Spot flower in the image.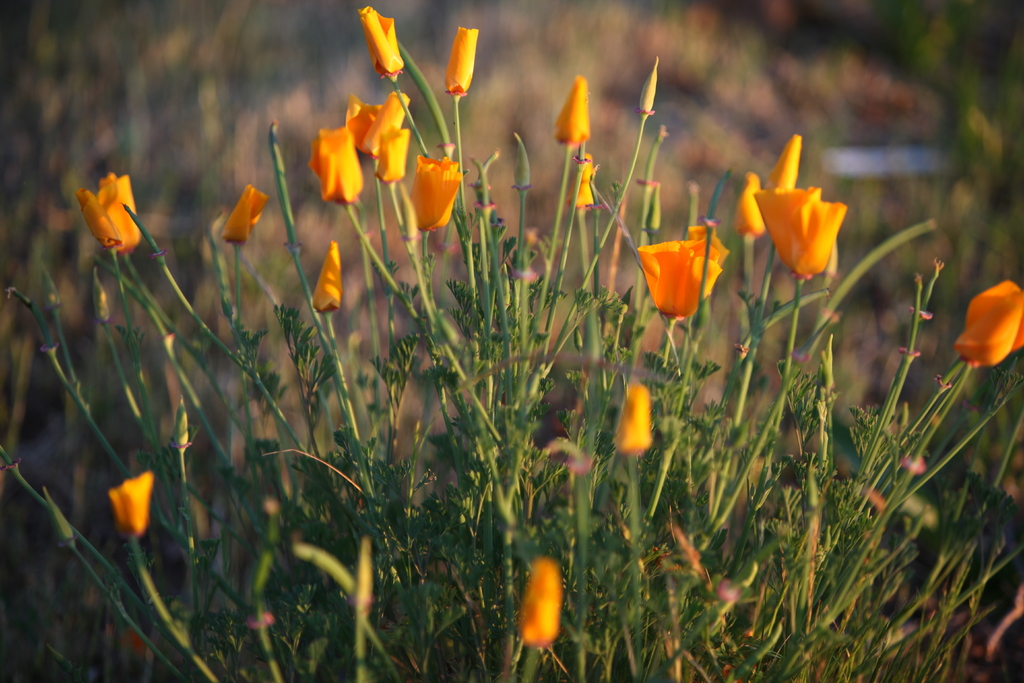
flower found at select_region(561, 148, 594, 208).
